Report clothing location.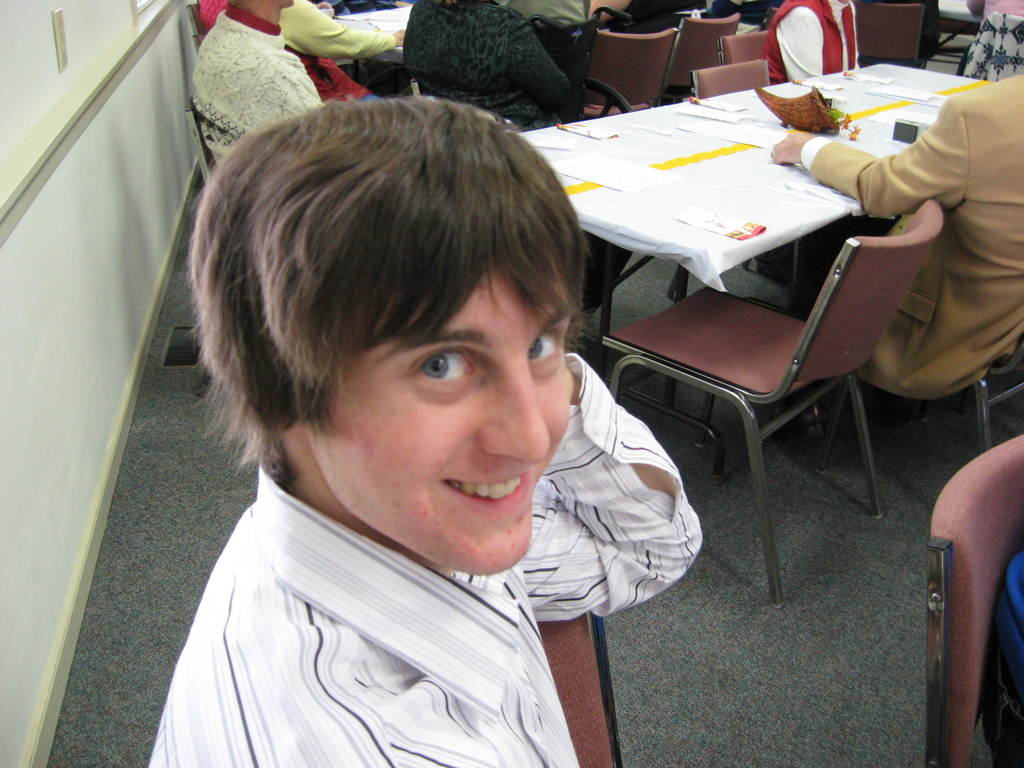
Report: pyautogui.locateOnScreen(114, 401, 671, 758).
